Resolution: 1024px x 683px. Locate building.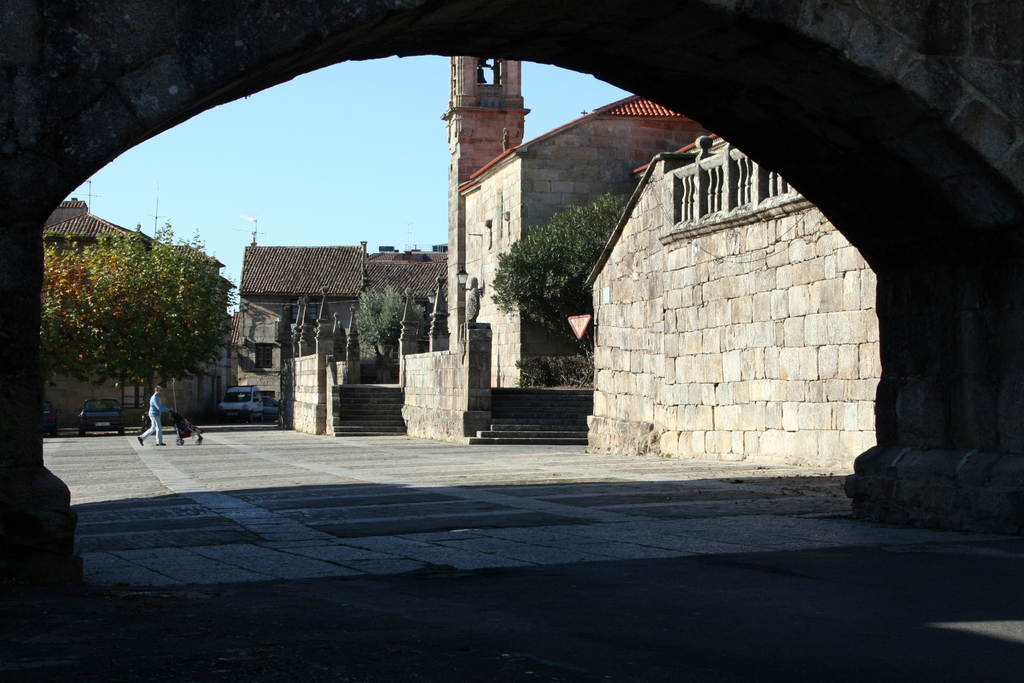
[287, 56, 886, 461].
